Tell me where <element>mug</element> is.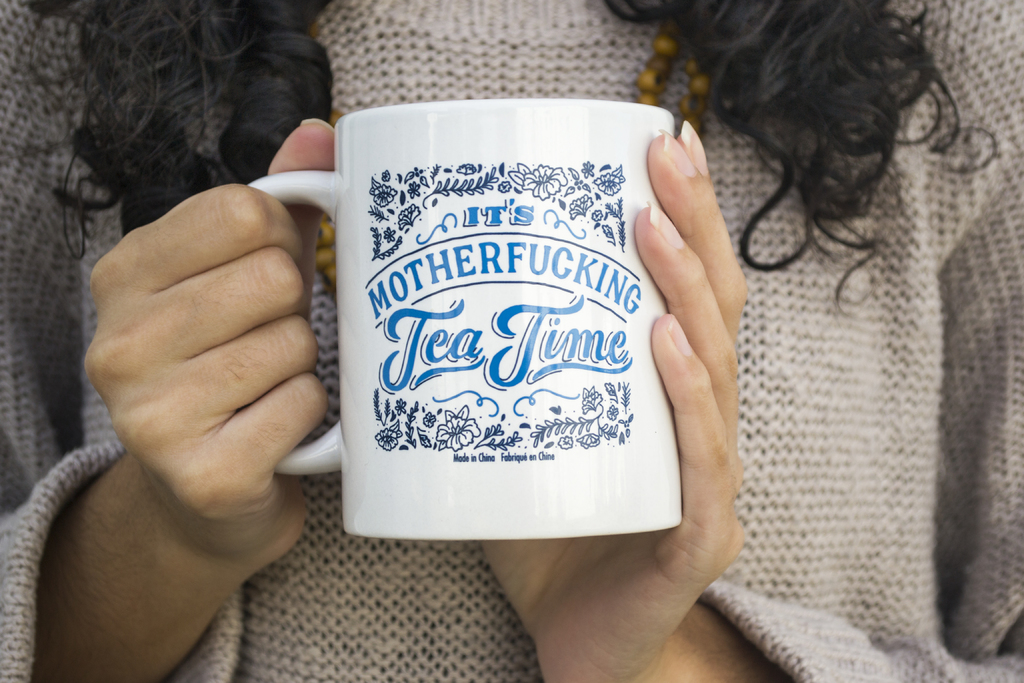
<element>mug</element> is at <bbox>245, 99, 689, 541</bbox>.
